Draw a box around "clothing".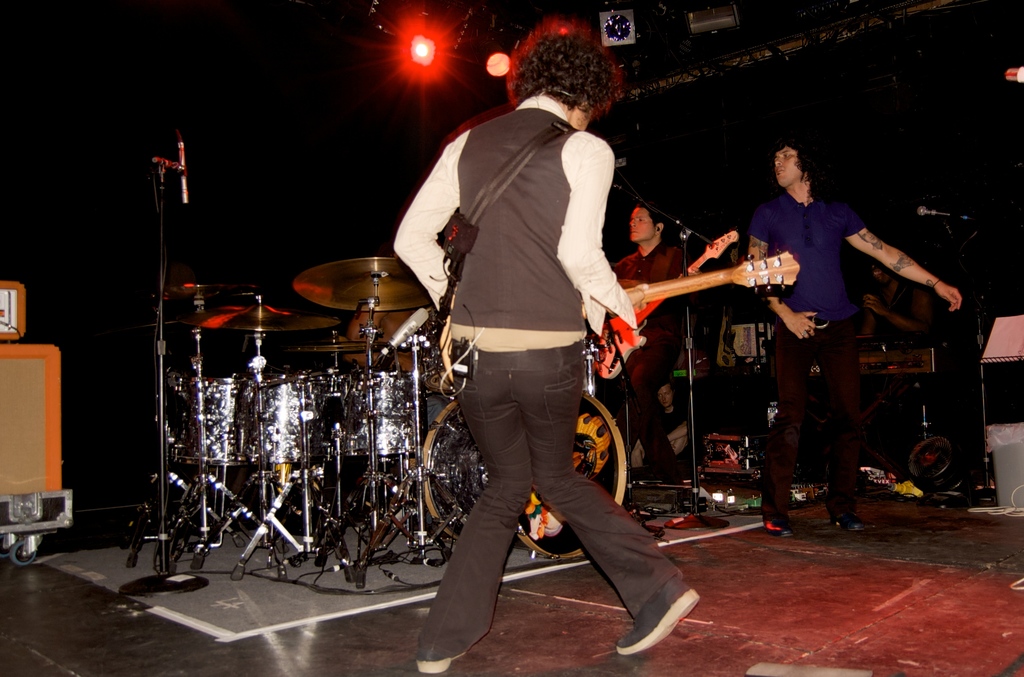
(390, 95, 637, 355).
